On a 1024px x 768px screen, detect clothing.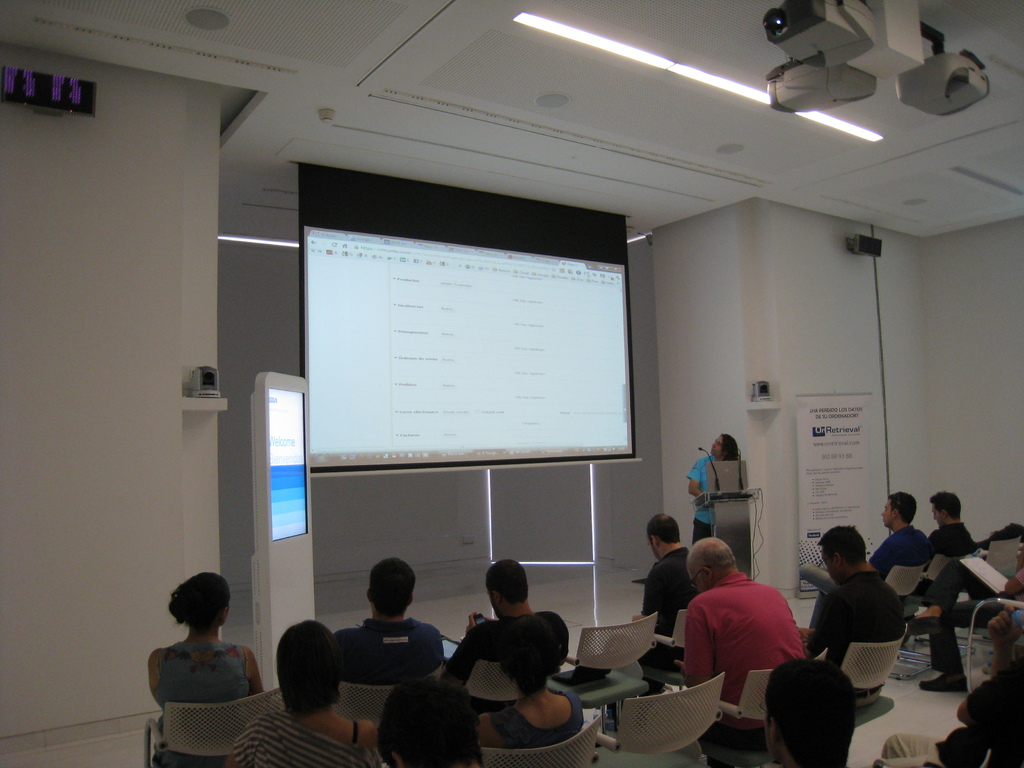
bbox=(812, 570, 906, 693).
